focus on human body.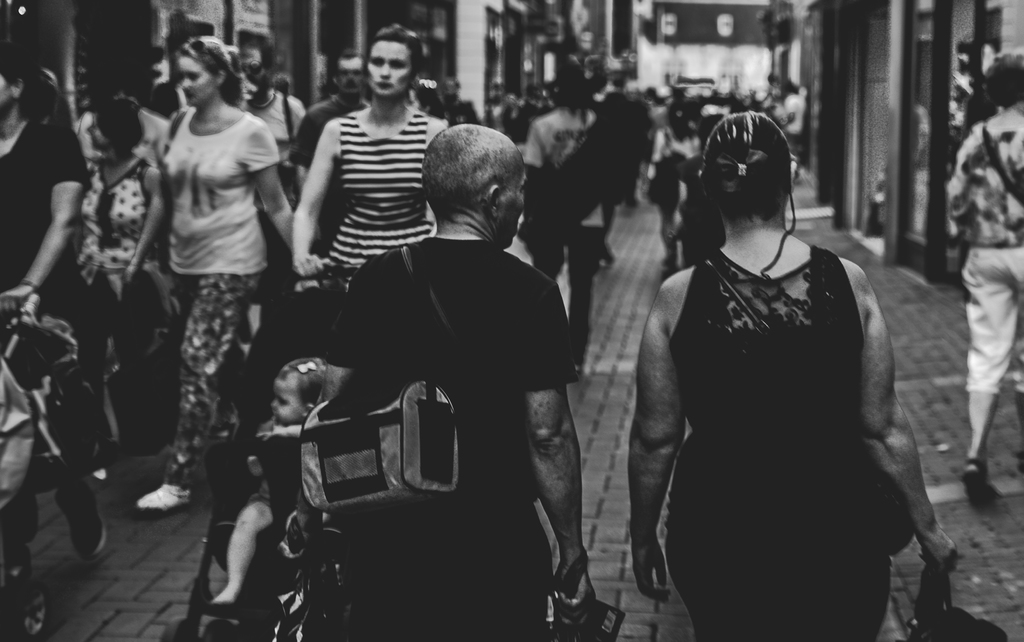
Focused at 497,86,525,136.
